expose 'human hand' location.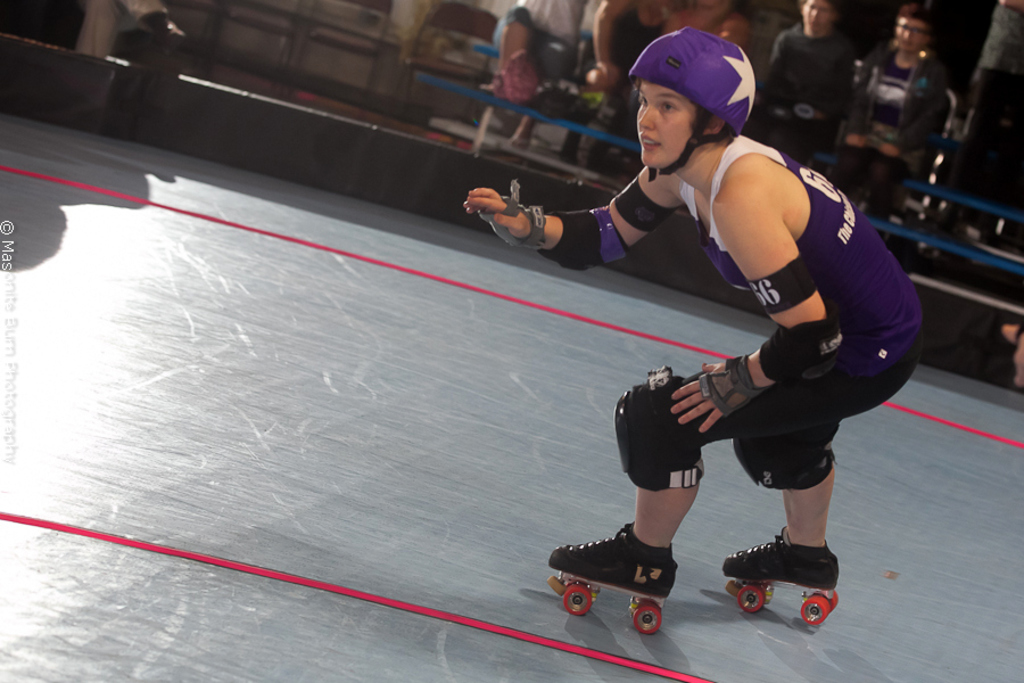
Exposed at <bbox>877, 145, 899, 157</bbox>.
